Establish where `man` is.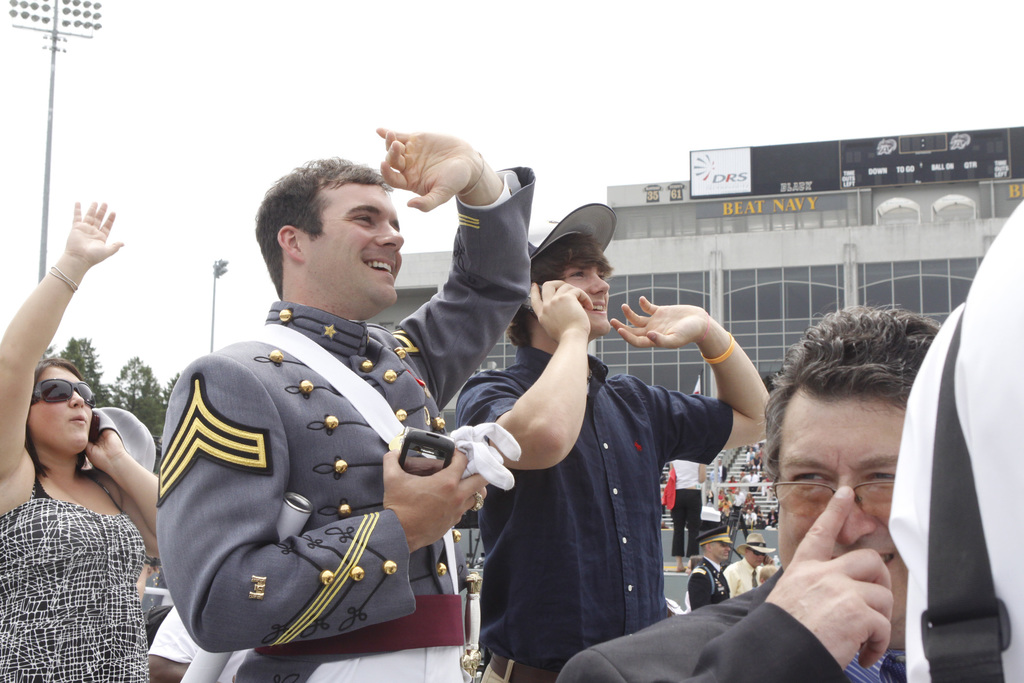
Established at 684,525,731,606.
